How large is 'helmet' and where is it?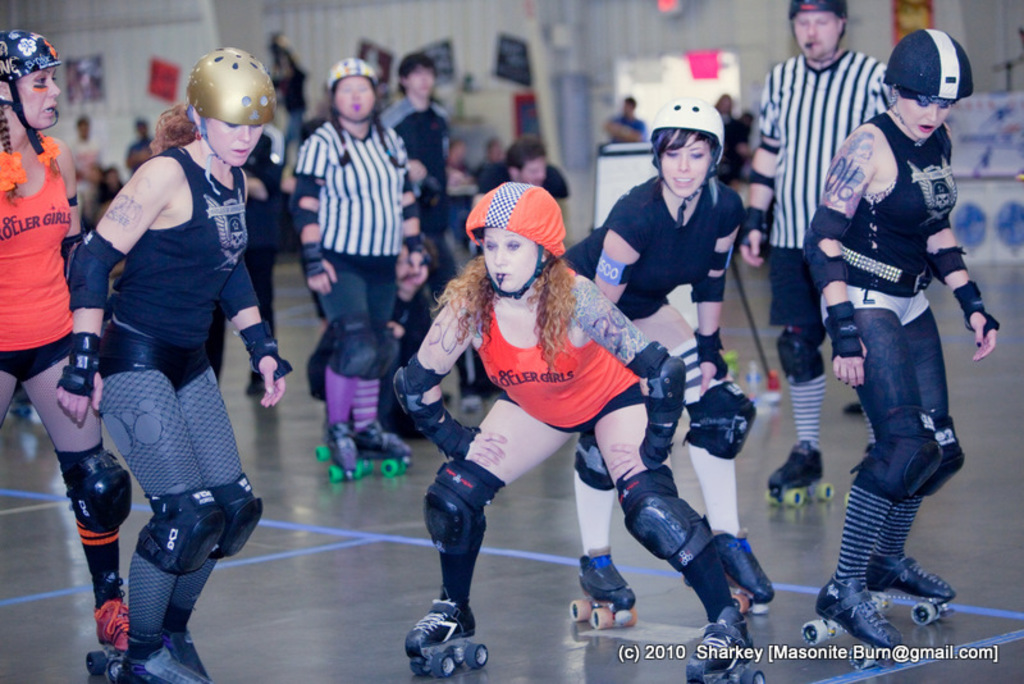
Bounding box: 888:24:982:94.
